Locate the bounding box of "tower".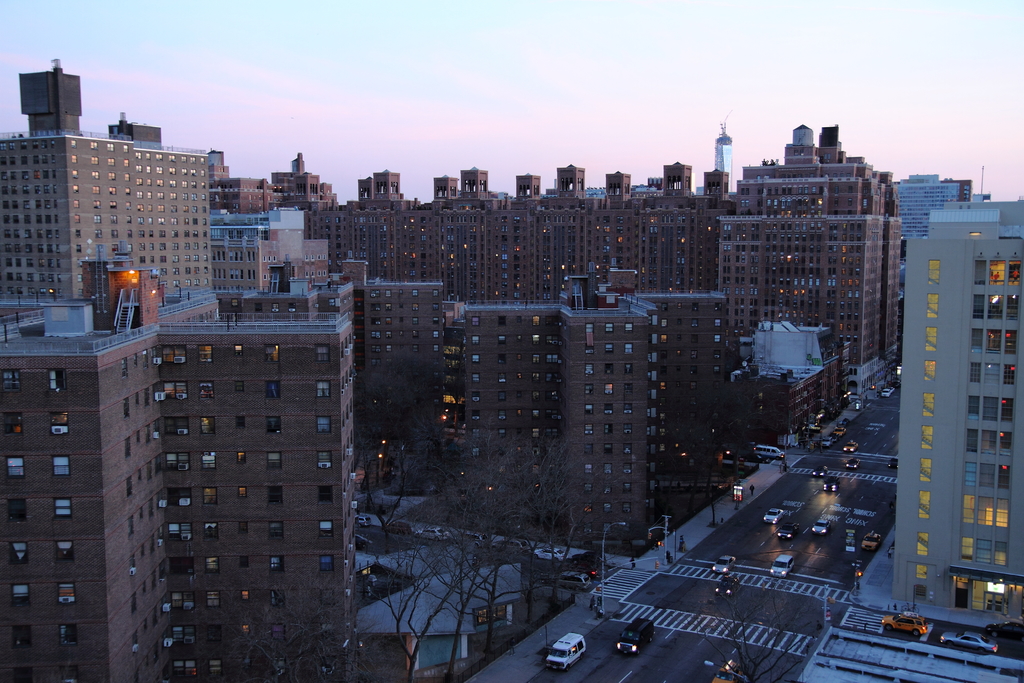
Bounding box: bbox=[664, 158, 691, 202].
